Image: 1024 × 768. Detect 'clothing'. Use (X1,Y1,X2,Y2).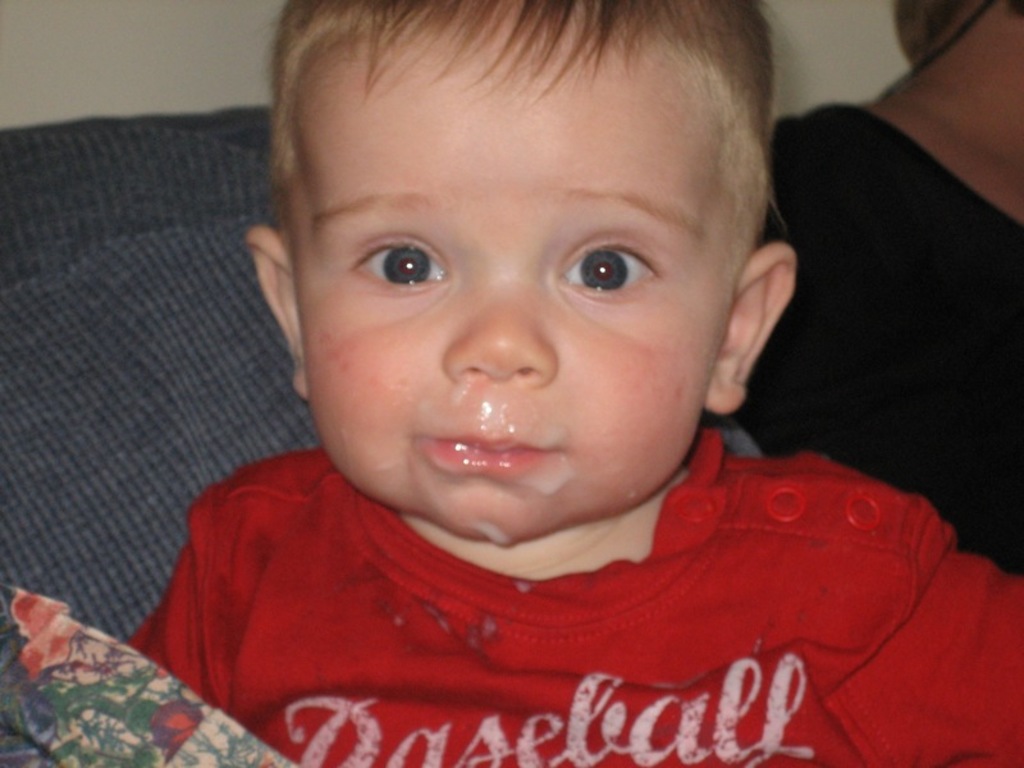
(728,100,1023,584).
